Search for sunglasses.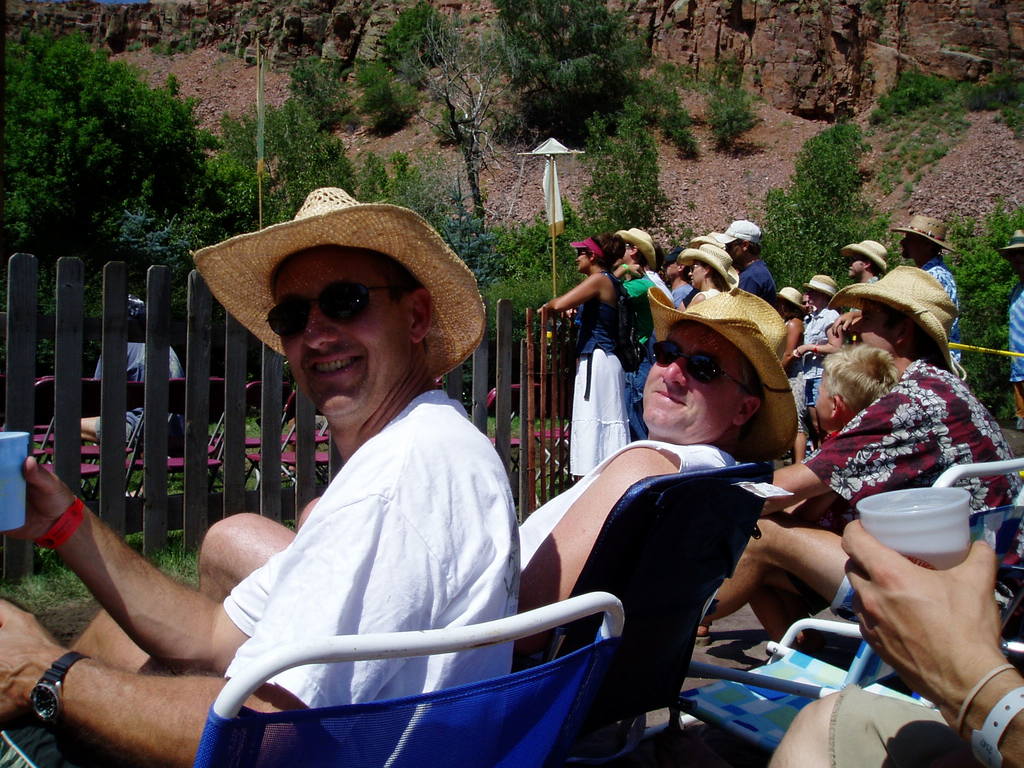
Found at [252, 264, 410, 336].
